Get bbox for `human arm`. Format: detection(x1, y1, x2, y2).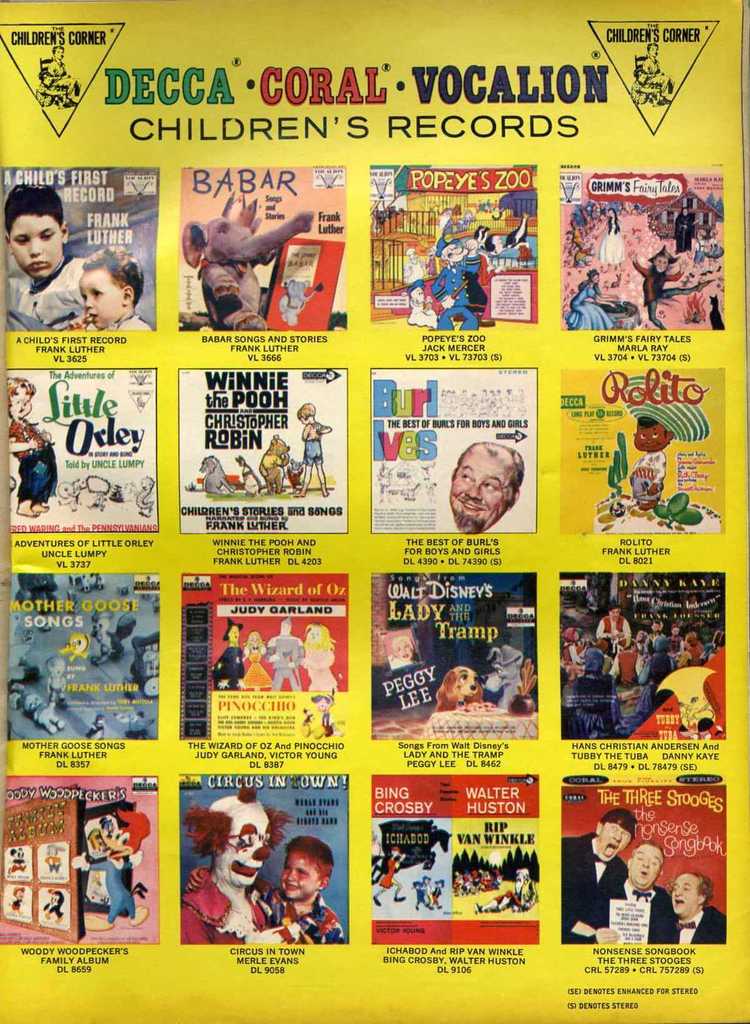
detection(571, 922, 623, 946).
